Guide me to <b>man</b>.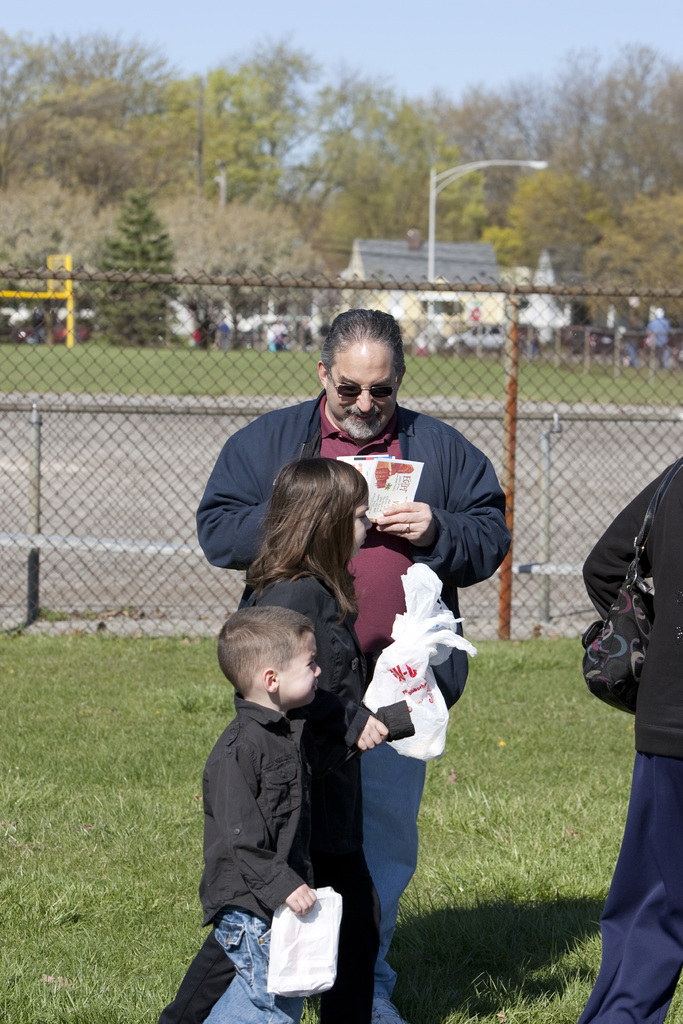
Guidance: bbox(193, 308, 515, 1023).
